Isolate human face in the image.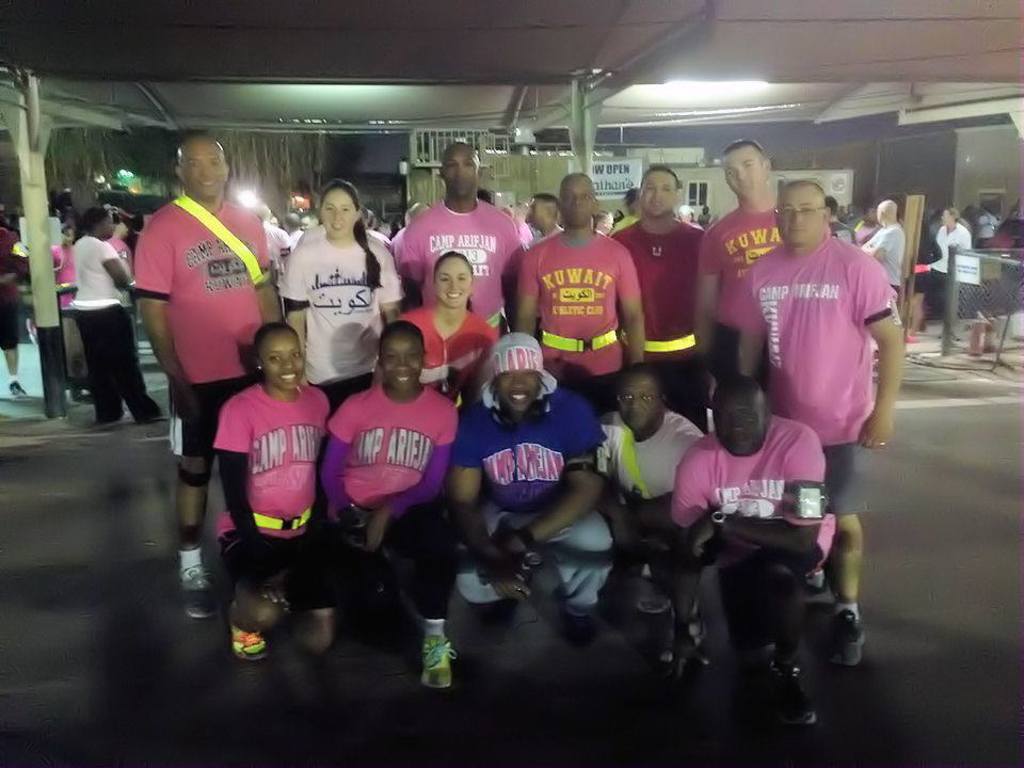
Isolated region: locate(564, 173, 591, 228).
